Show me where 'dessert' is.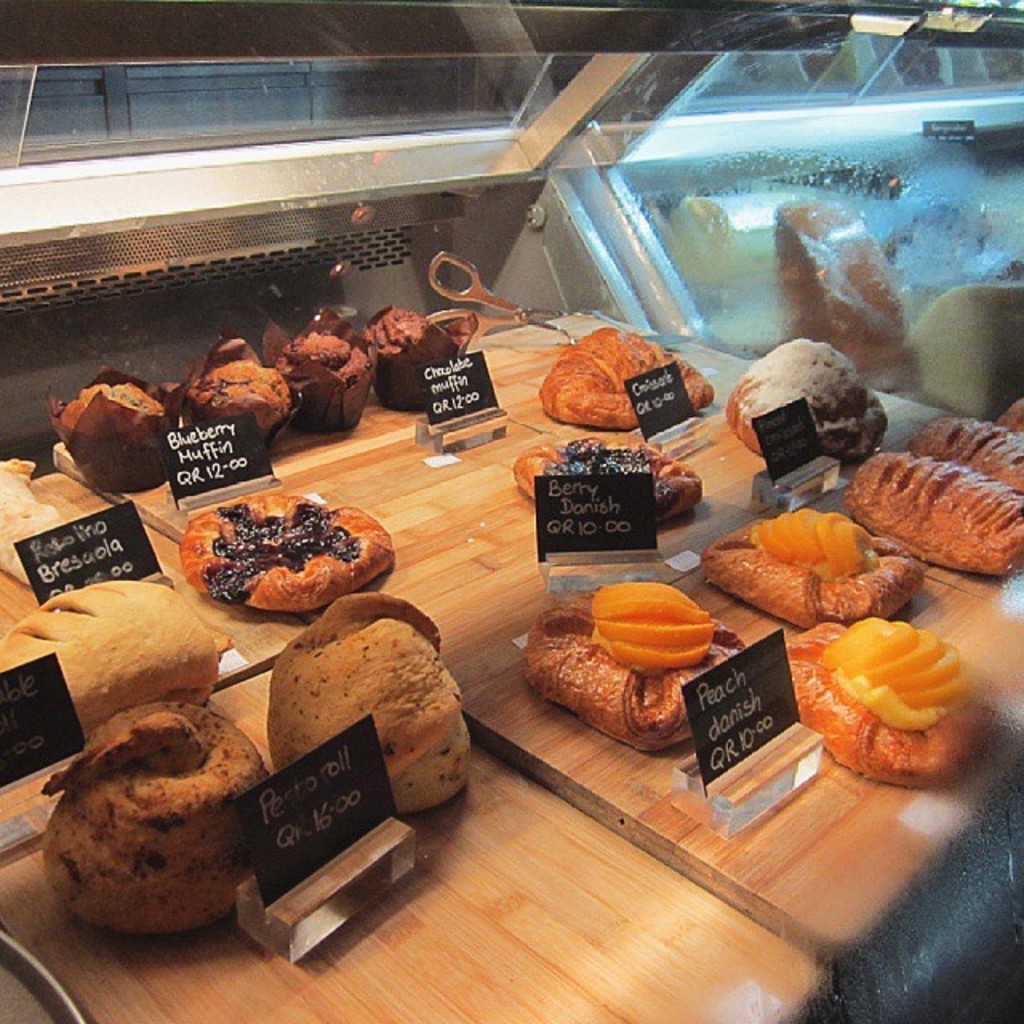
'dessert' is at 710,504,925,635.
